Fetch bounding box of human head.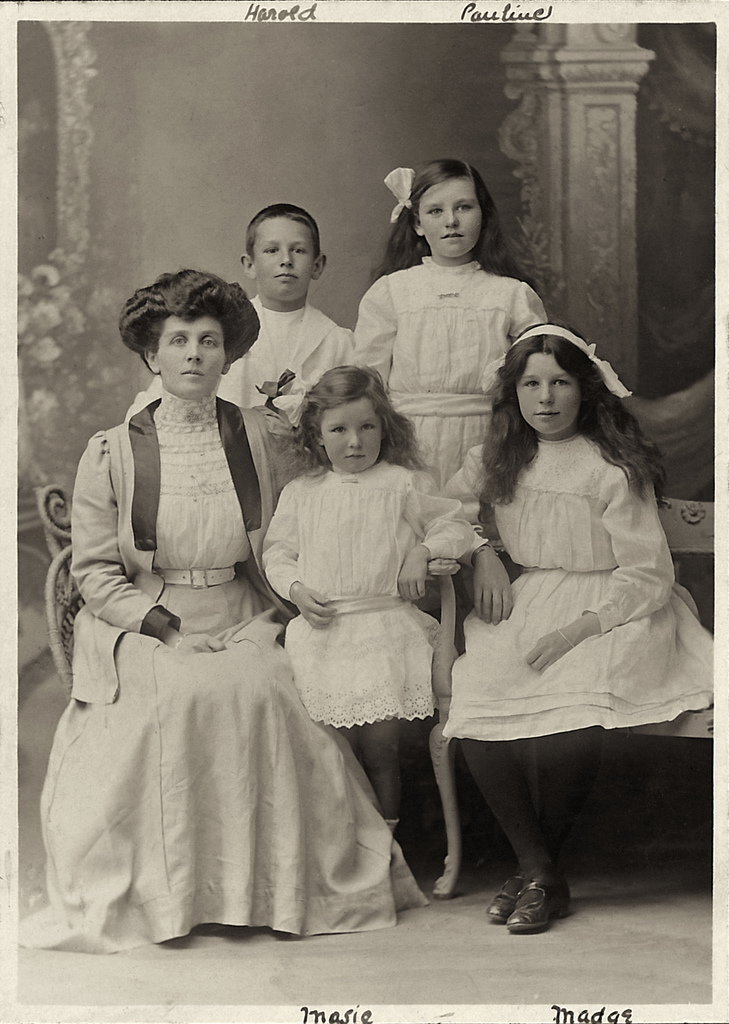
Bbox: bbox=[118, 265, 260, 403].
